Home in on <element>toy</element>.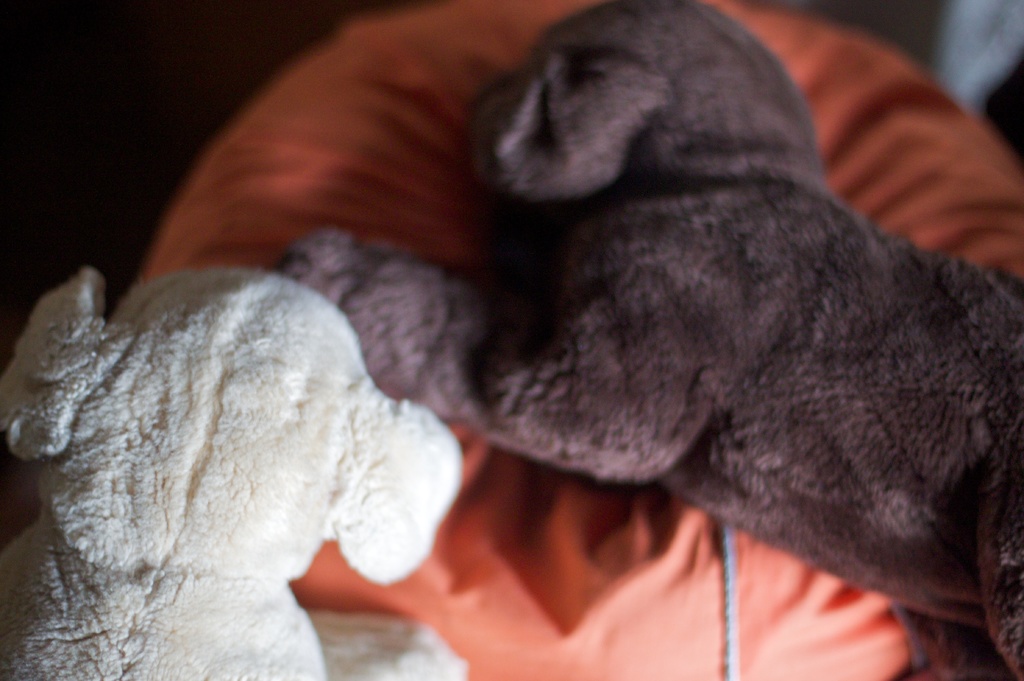
Homed in at (30,239,476,680).
